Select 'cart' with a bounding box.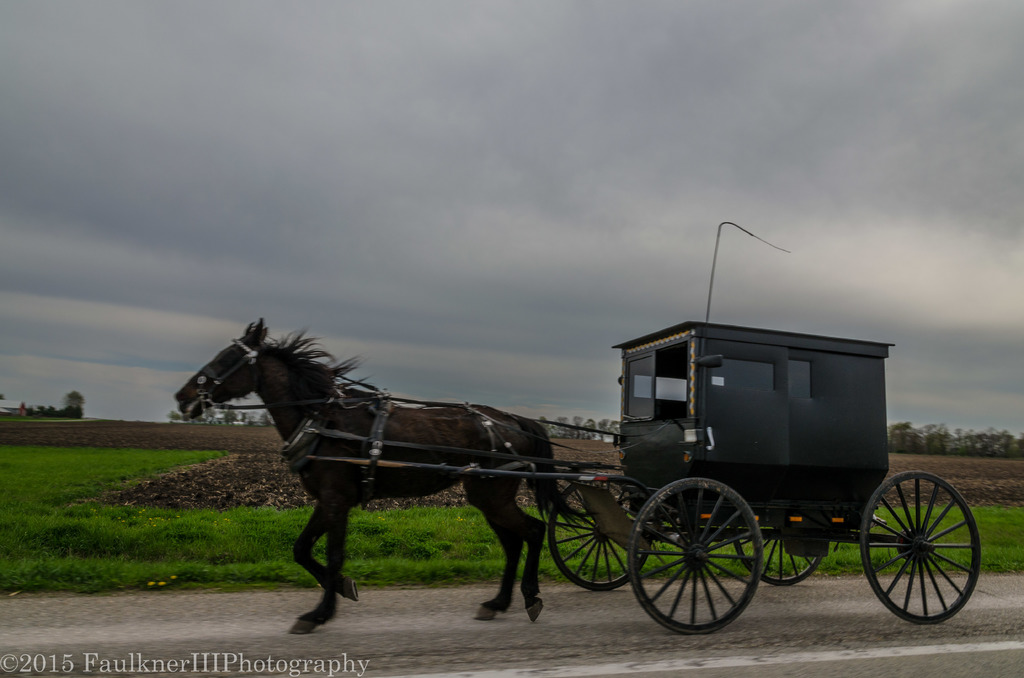
x1=289 y1=222 x2=982 y2=638.
